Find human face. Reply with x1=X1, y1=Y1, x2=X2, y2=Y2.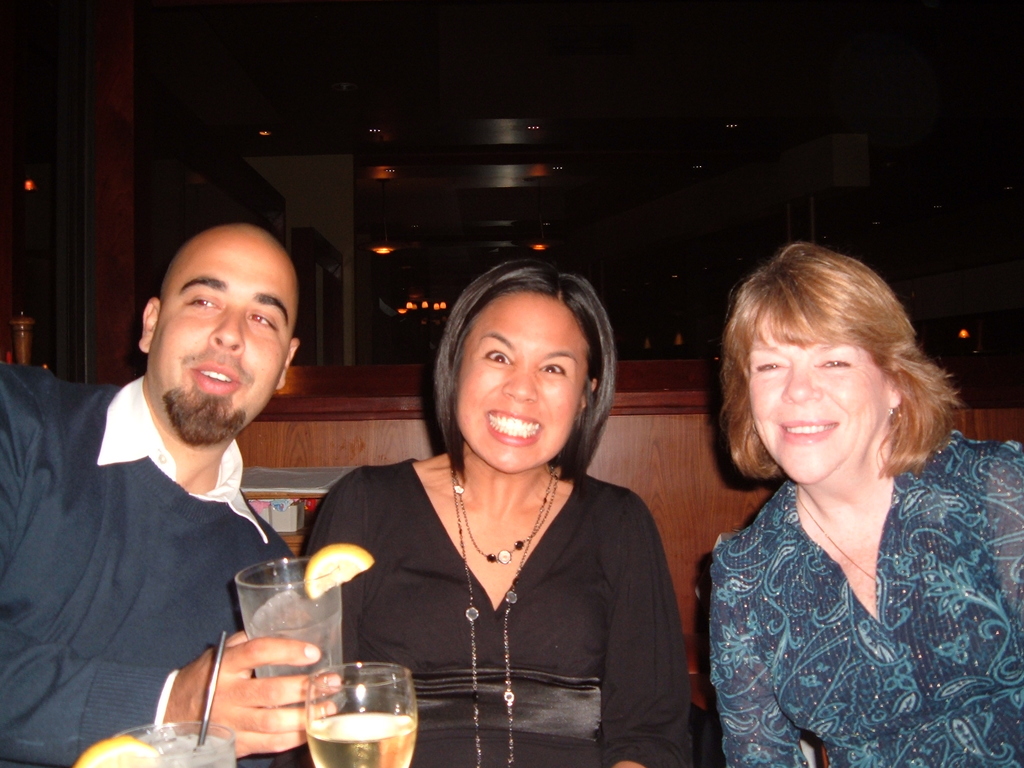
x1=742, y1=306, x2=887, y2=483.
